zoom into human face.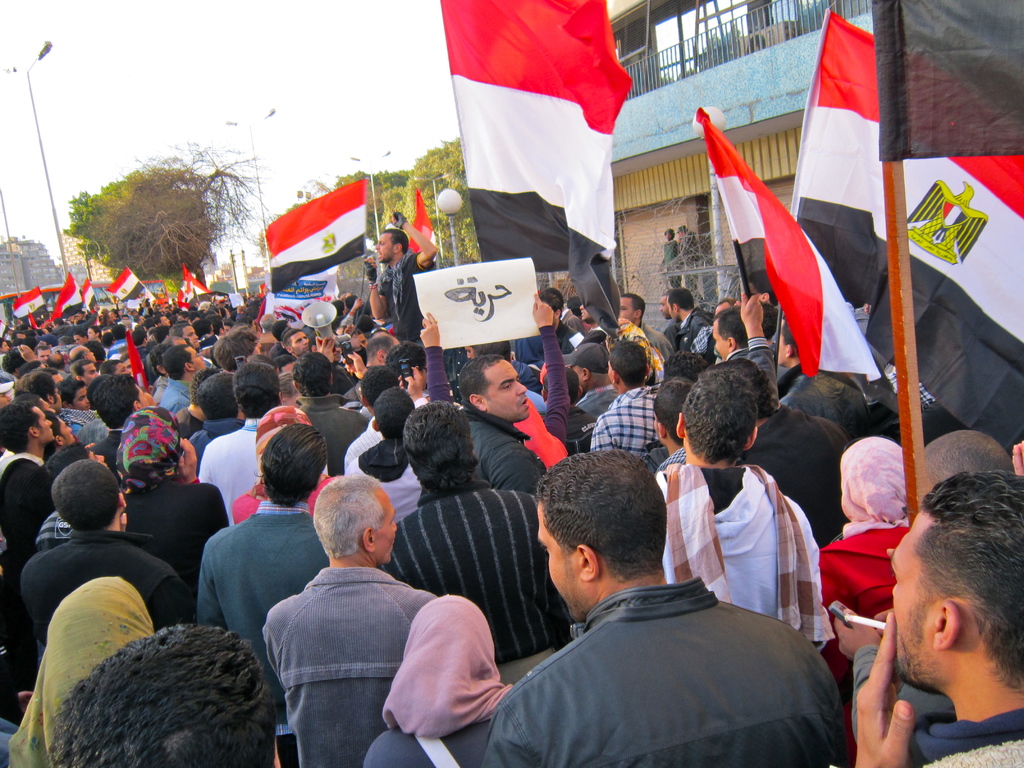
Zoom target: select_region(159, 319, 168, 328).
